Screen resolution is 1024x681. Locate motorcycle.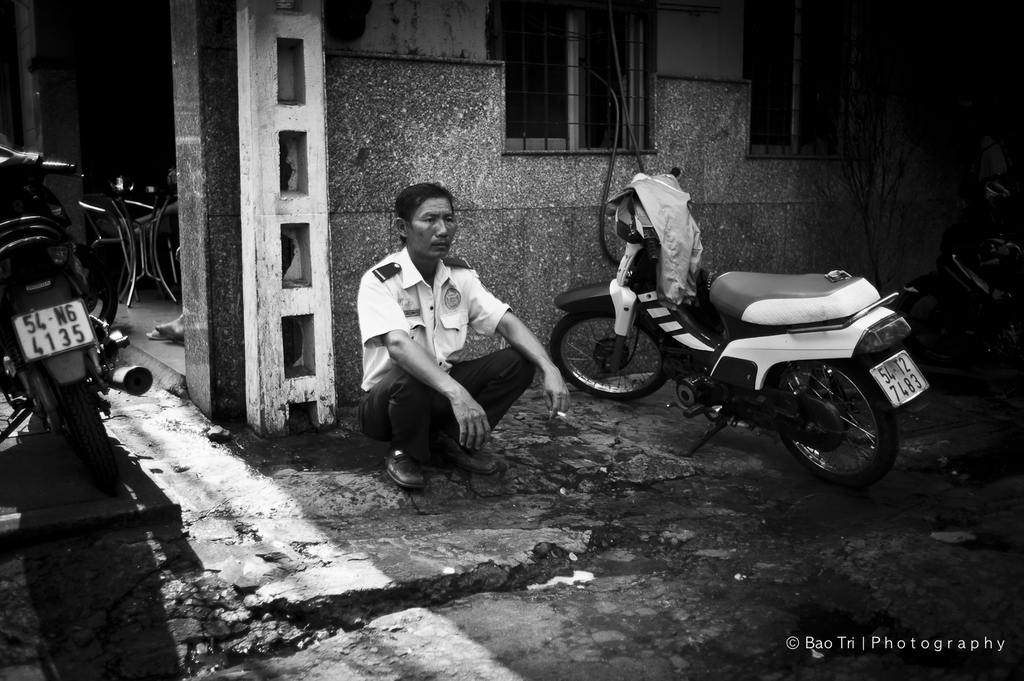
545:167:939:495.
